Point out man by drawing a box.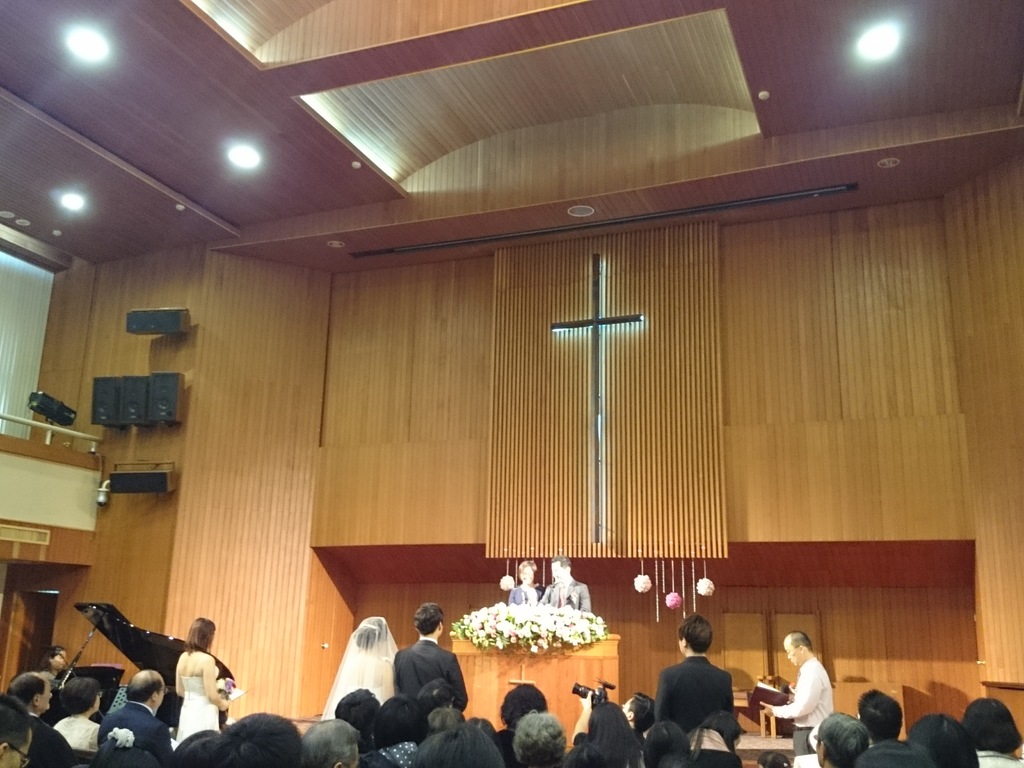
[left=761, top=634, right=832, bottom=754].
